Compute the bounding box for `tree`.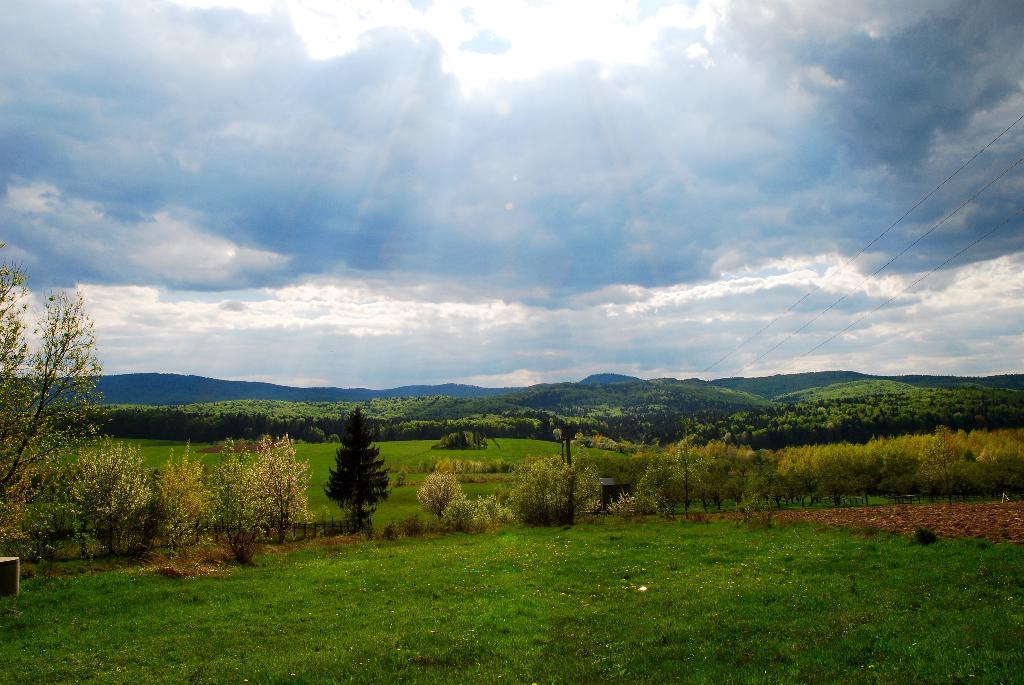
locate(0, 241, 116, 535).
